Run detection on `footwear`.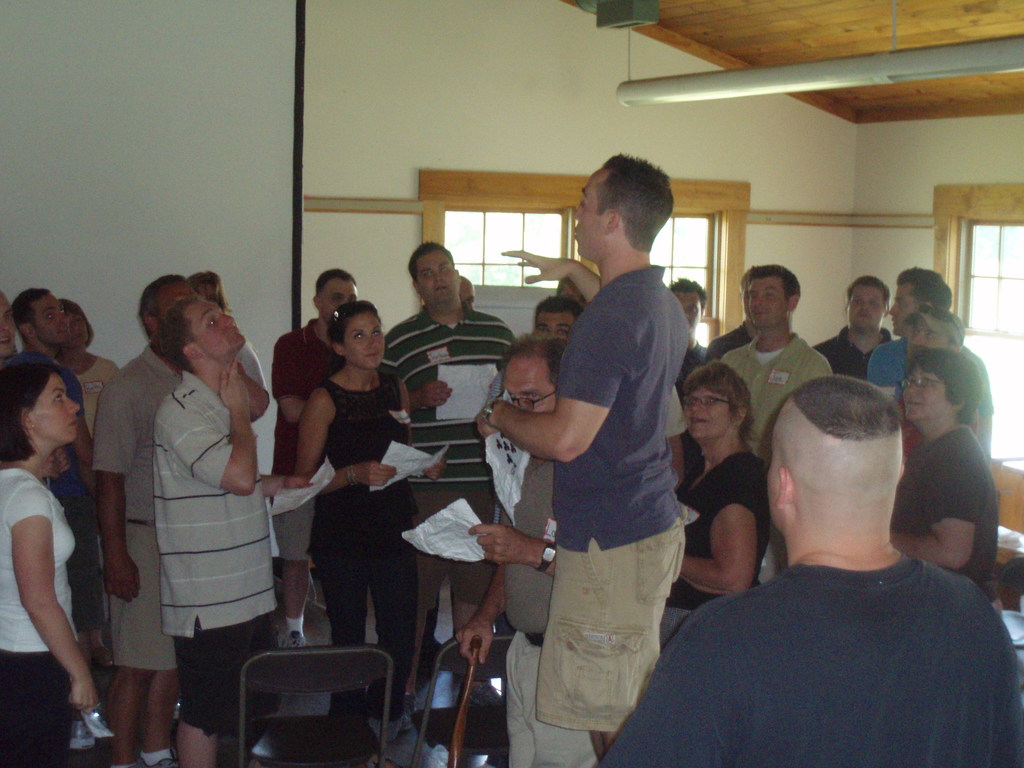
Result: bbox(275, 627, 310, 650).
